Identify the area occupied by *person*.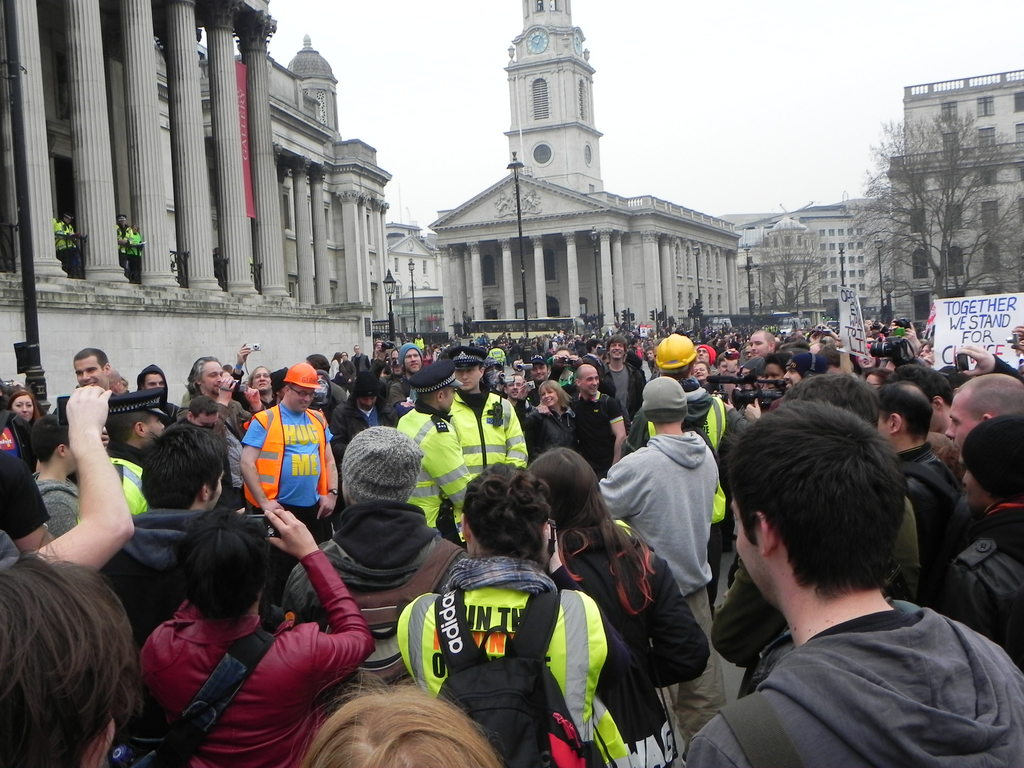
Area: (129,510,380,767).
